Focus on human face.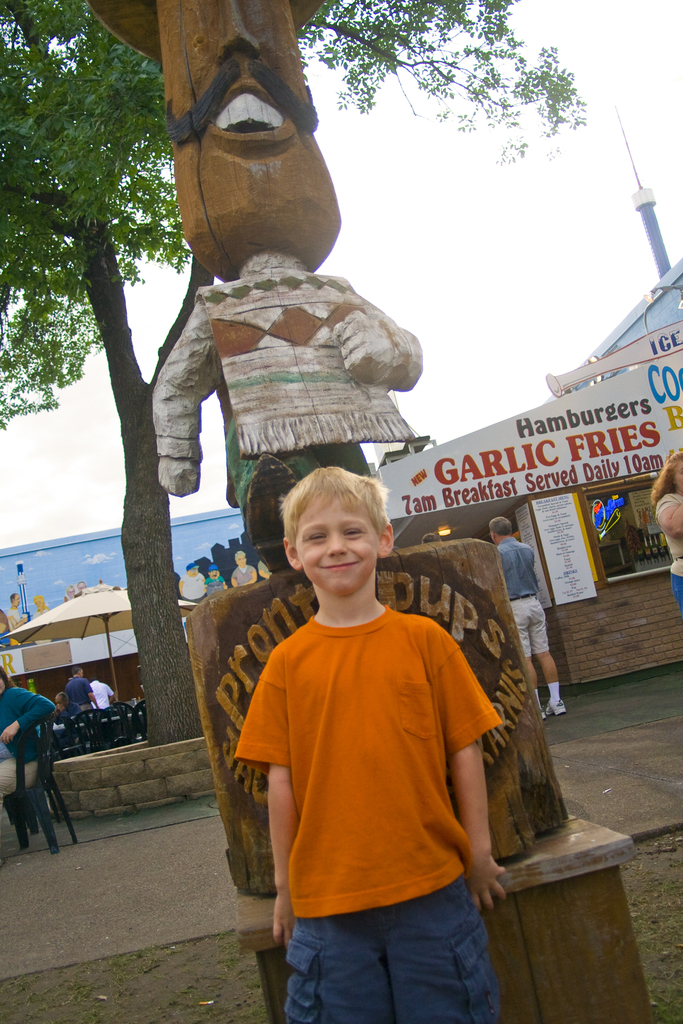
Focused at [x1=294, y1=490, x2=379, y2=595].
